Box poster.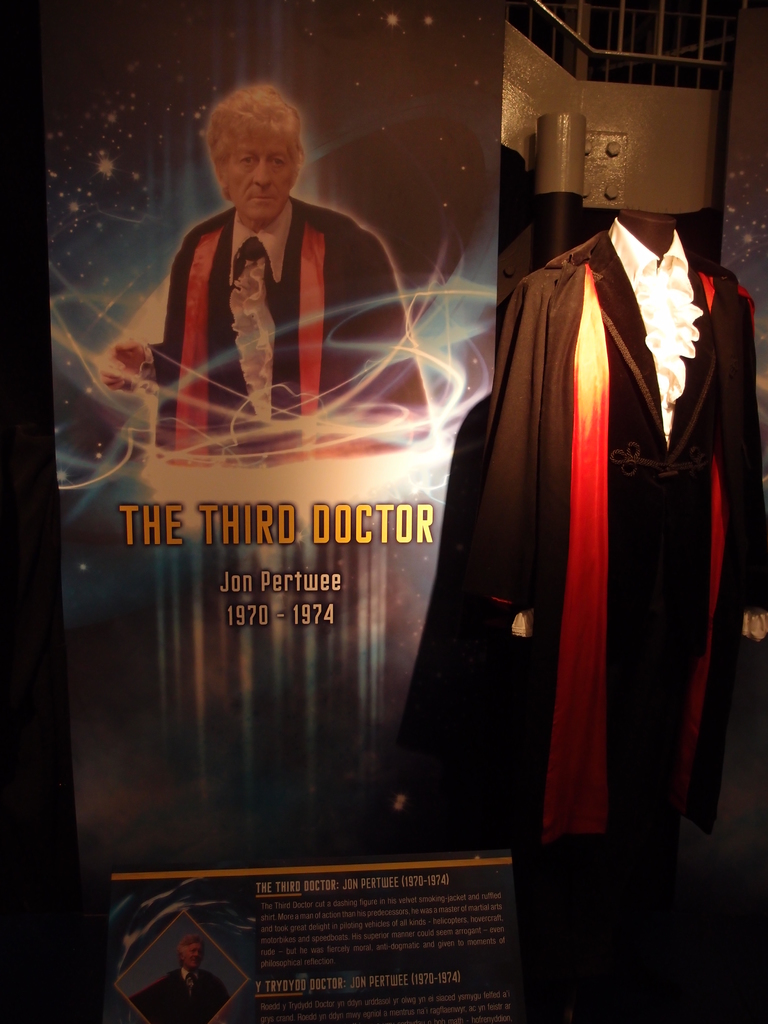
pyautogui.locateOnScreen(33, 1, 522, 1023).
